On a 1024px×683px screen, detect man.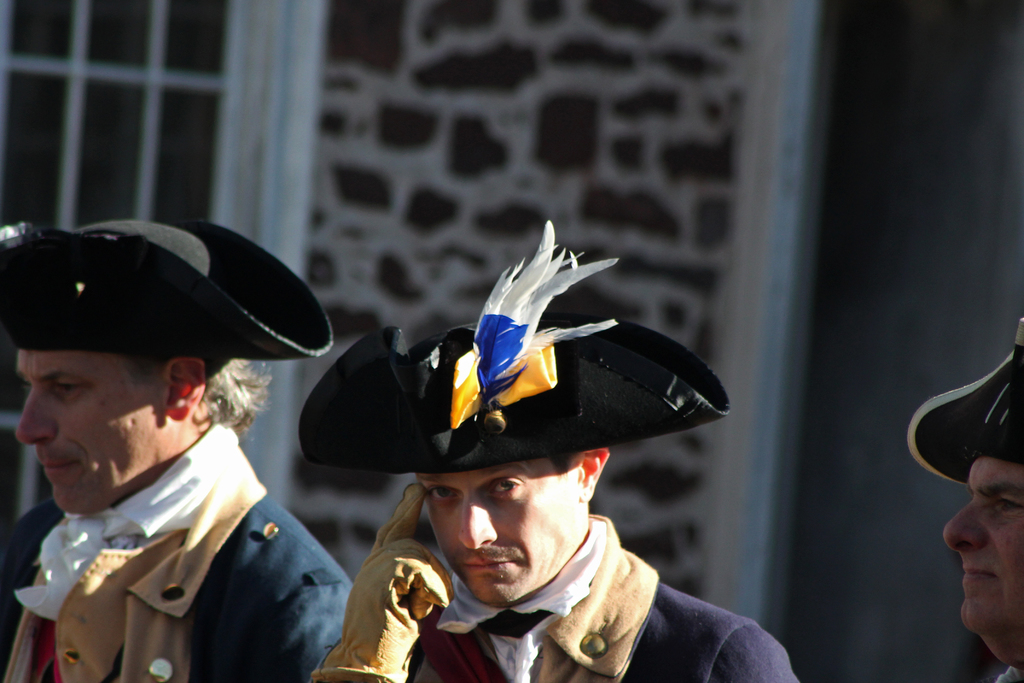
select_region(902, 316, 1023, 682).
